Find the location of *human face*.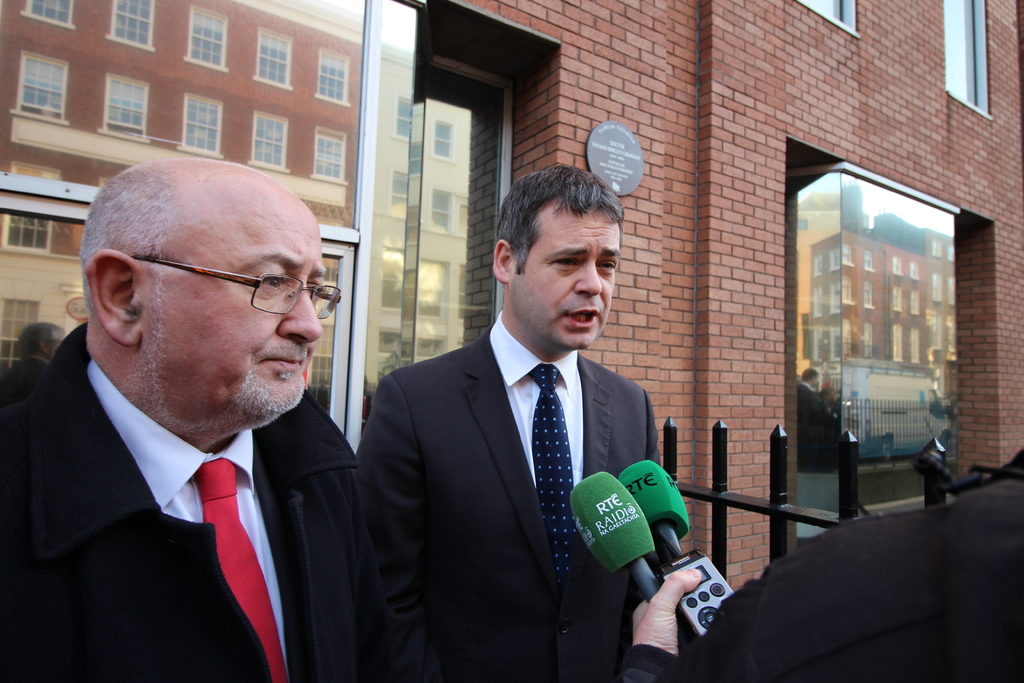
Location: {"x1": 156, "y1": 184, "x2": 333, "y2": 440}.
